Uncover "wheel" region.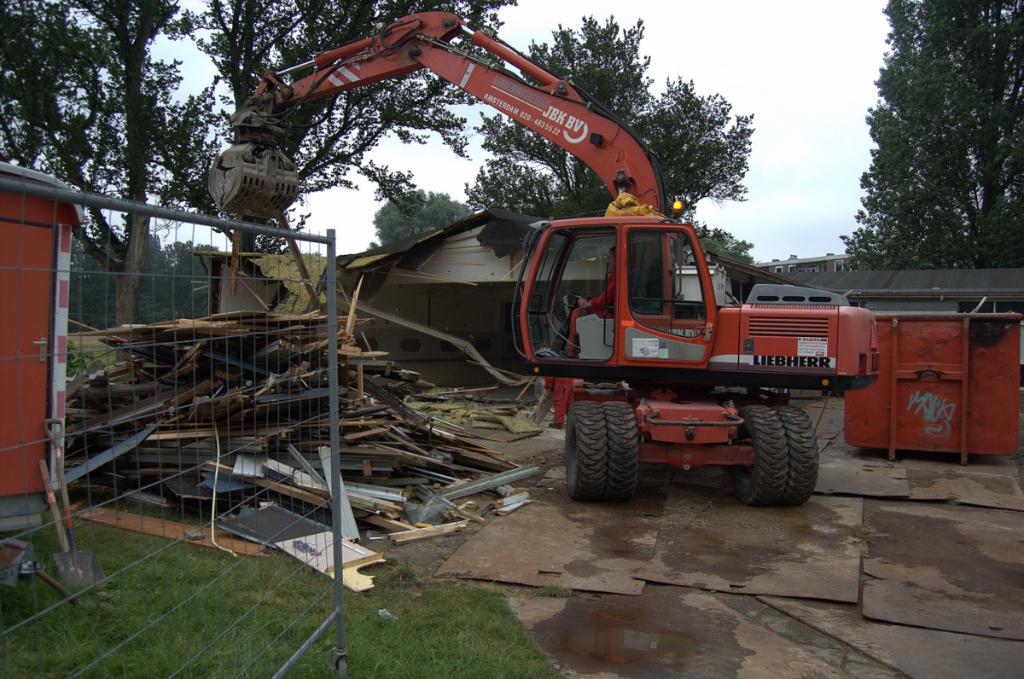
Uncovered: box=[738, 406, 785, 504].
